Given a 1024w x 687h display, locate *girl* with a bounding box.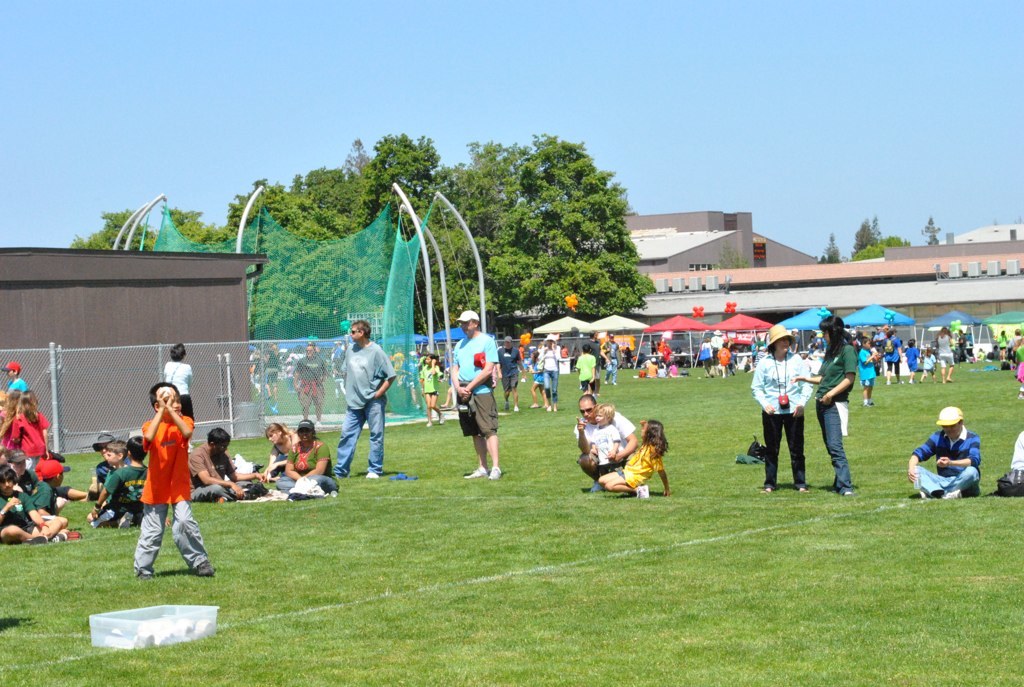
Located: <box>598,421,668,495</box>.
